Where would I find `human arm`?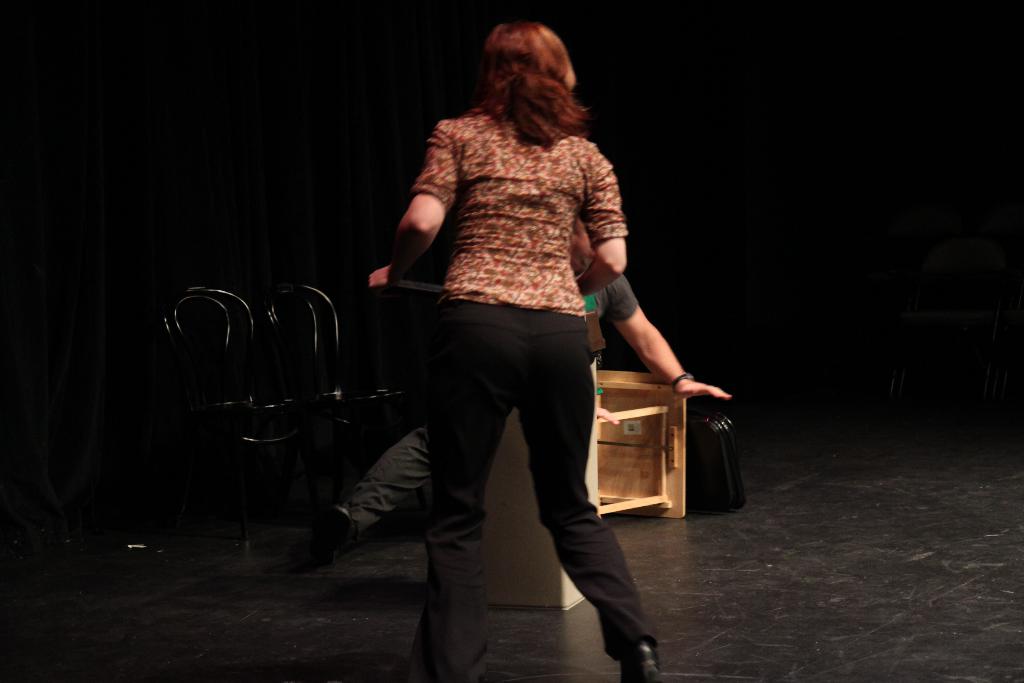
At <region>572, 137, 632, 297</region>.
